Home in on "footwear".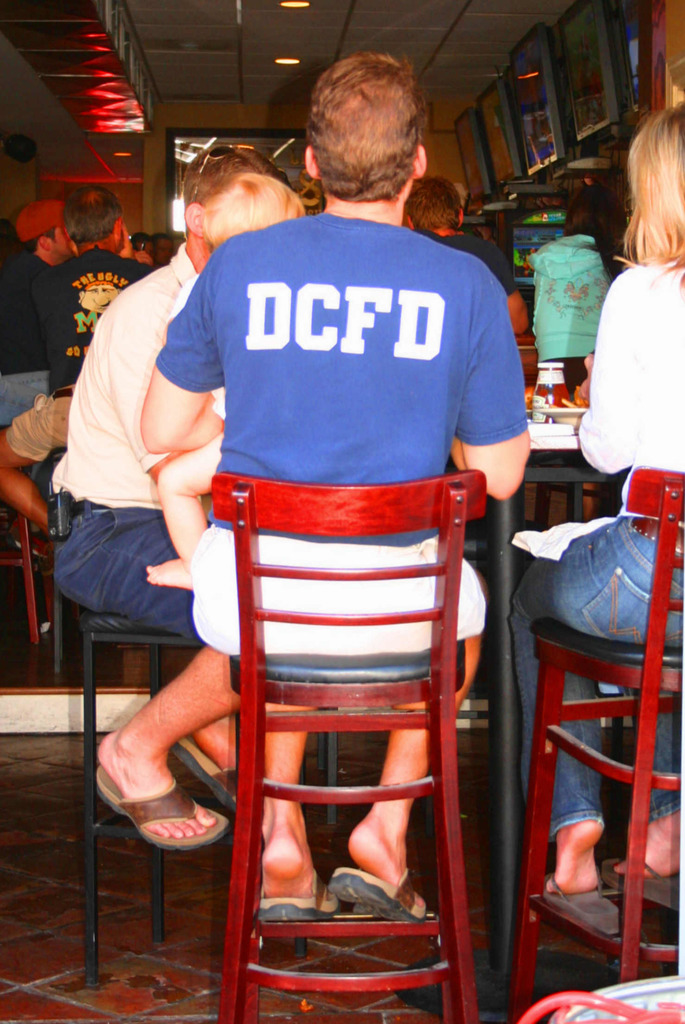
Homed in at (163,727,260,815).
